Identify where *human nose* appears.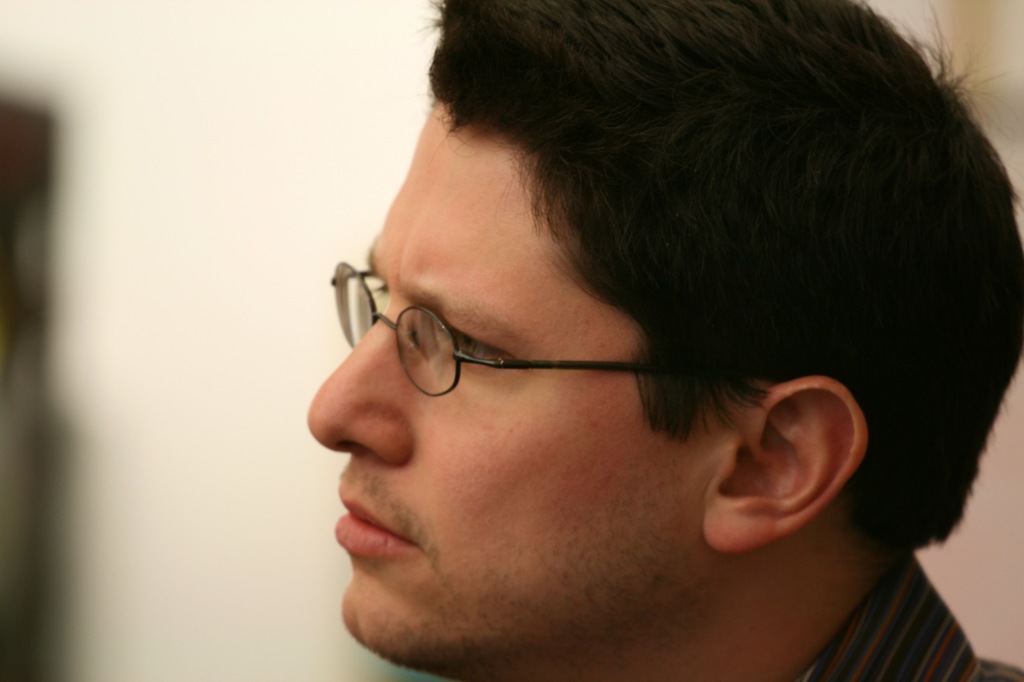
Appears at l=304, t=310, r=412, b=463.
